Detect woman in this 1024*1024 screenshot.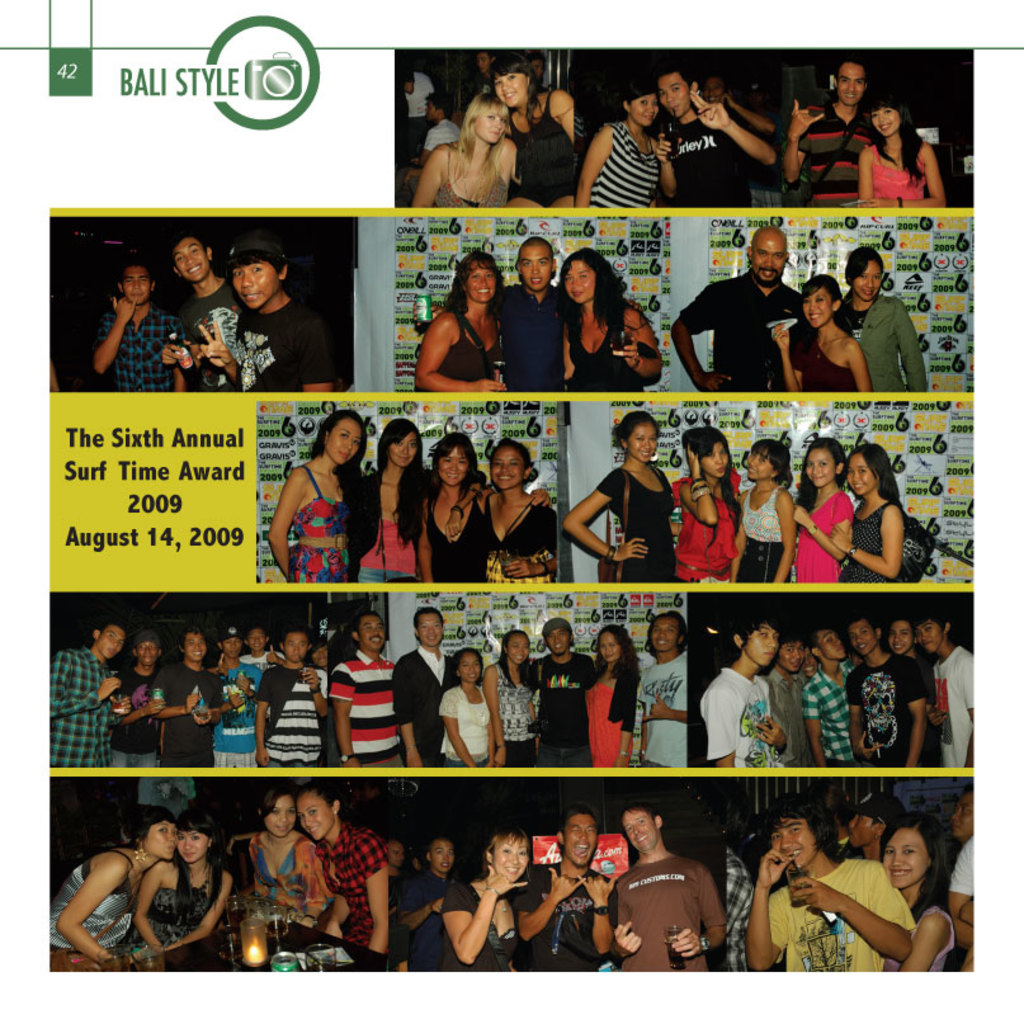
Detection: <box>433,651,494,771</box>.
